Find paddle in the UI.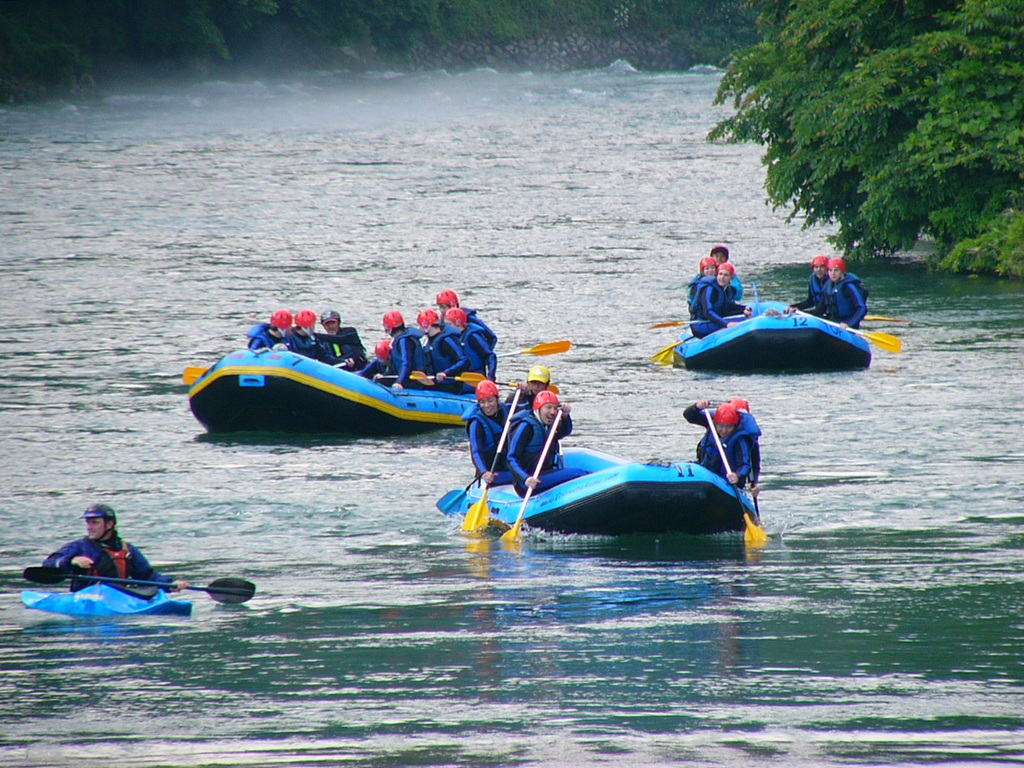
UI element at select_region(775, 296, 914, 364).
